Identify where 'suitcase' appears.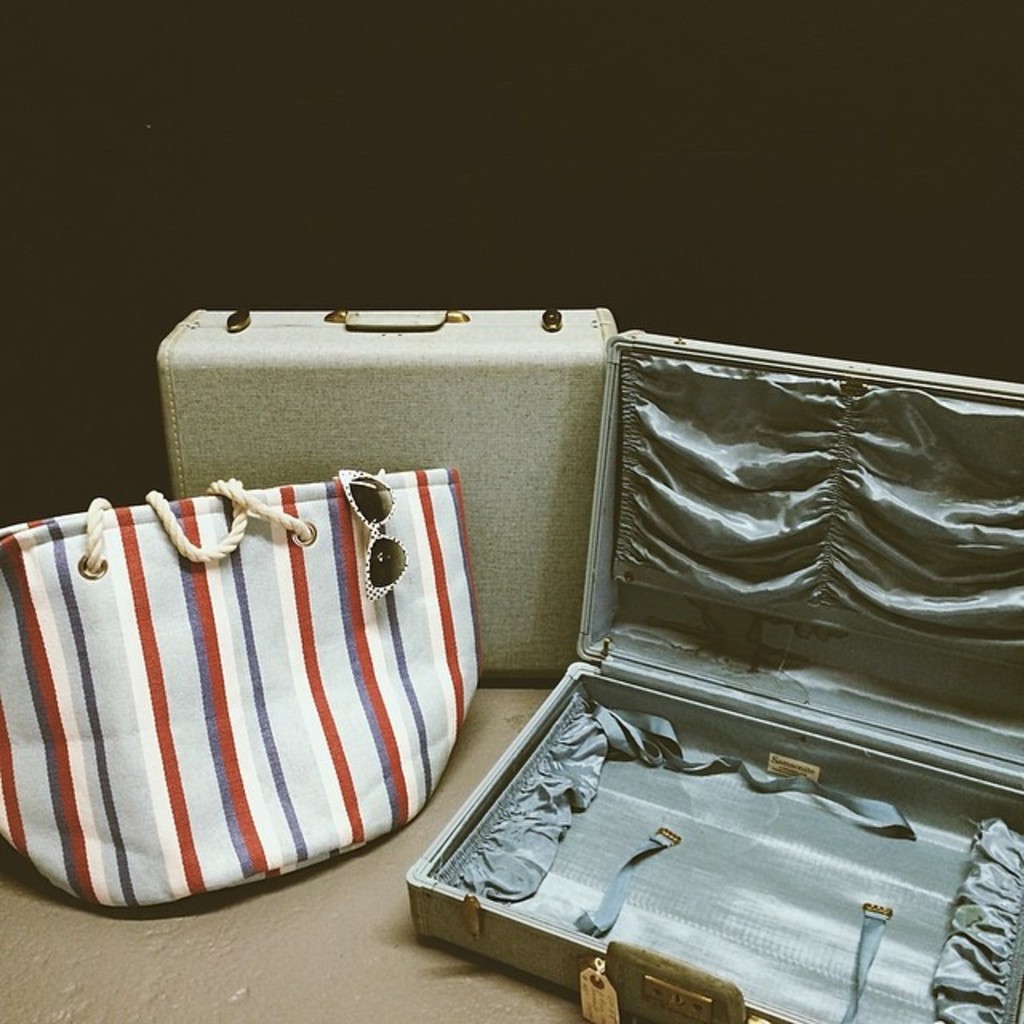
Appears at (152, 309, 613, 680).
